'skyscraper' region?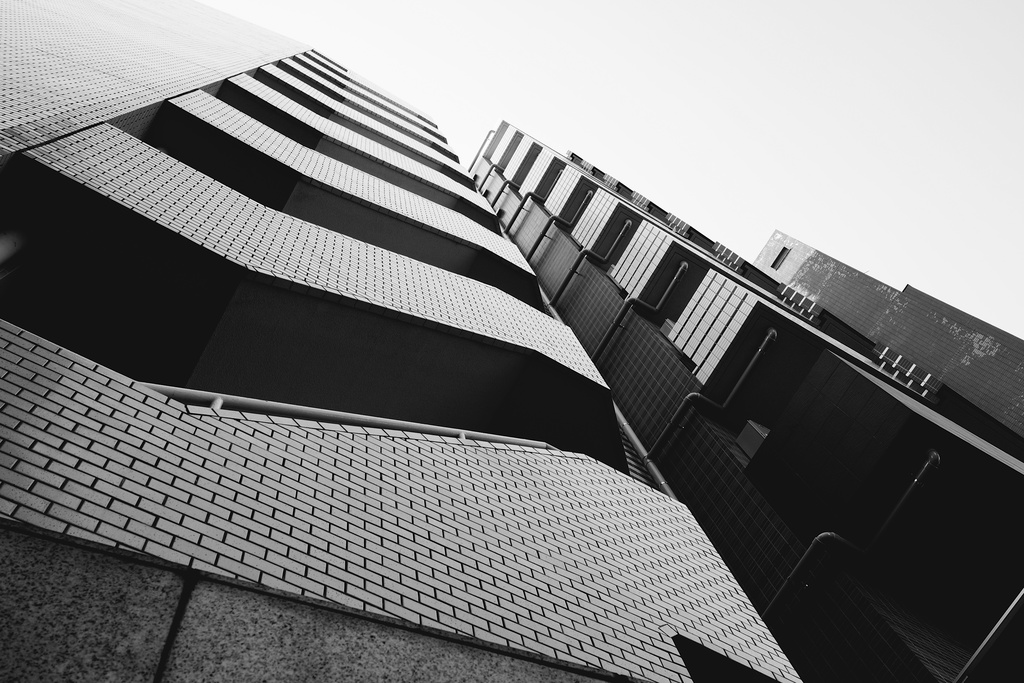
BBox(0, 0, 808, 682)
